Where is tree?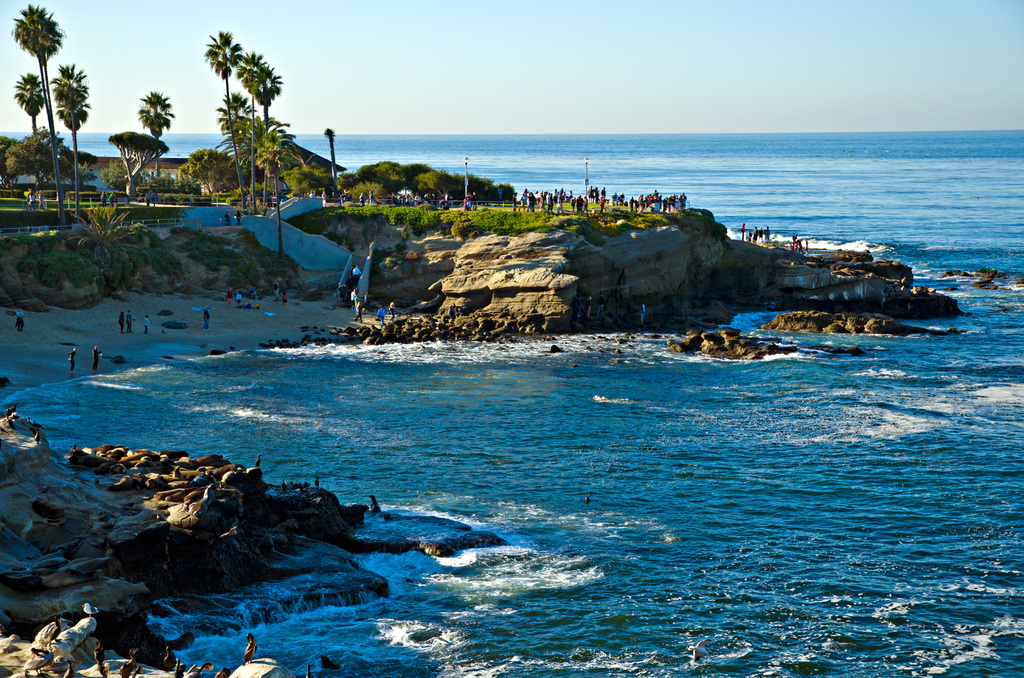
177:146:230:192.
